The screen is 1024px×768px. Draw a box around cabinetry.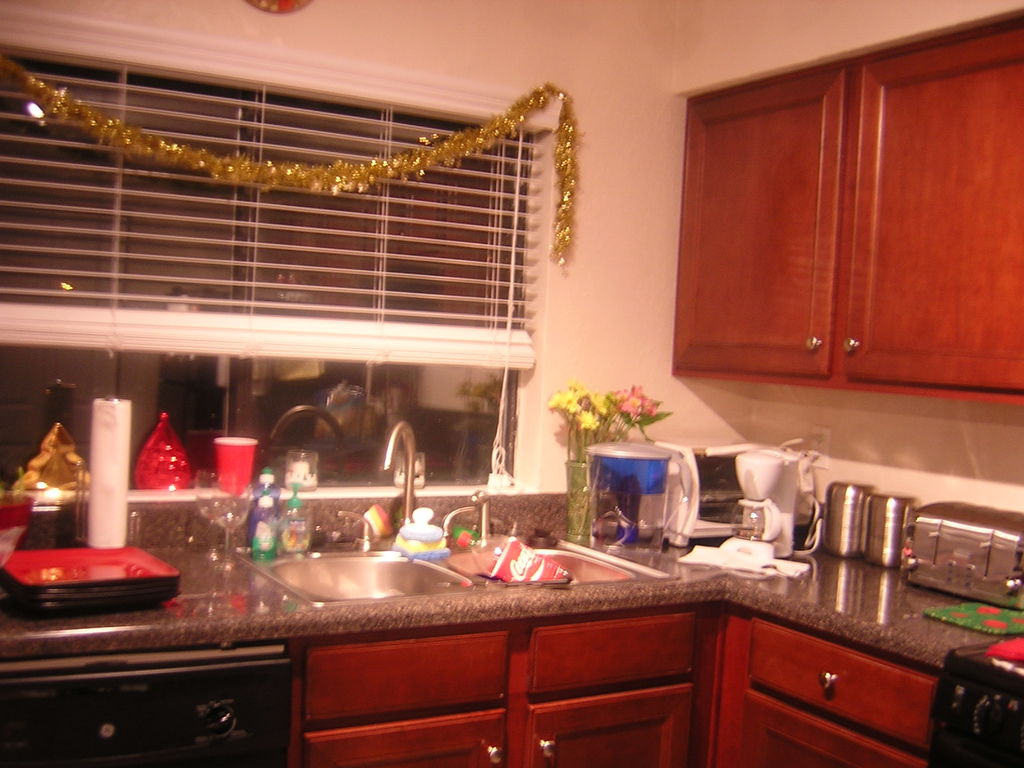
<bbox>698, 609, 1023, 767</bbox>.
